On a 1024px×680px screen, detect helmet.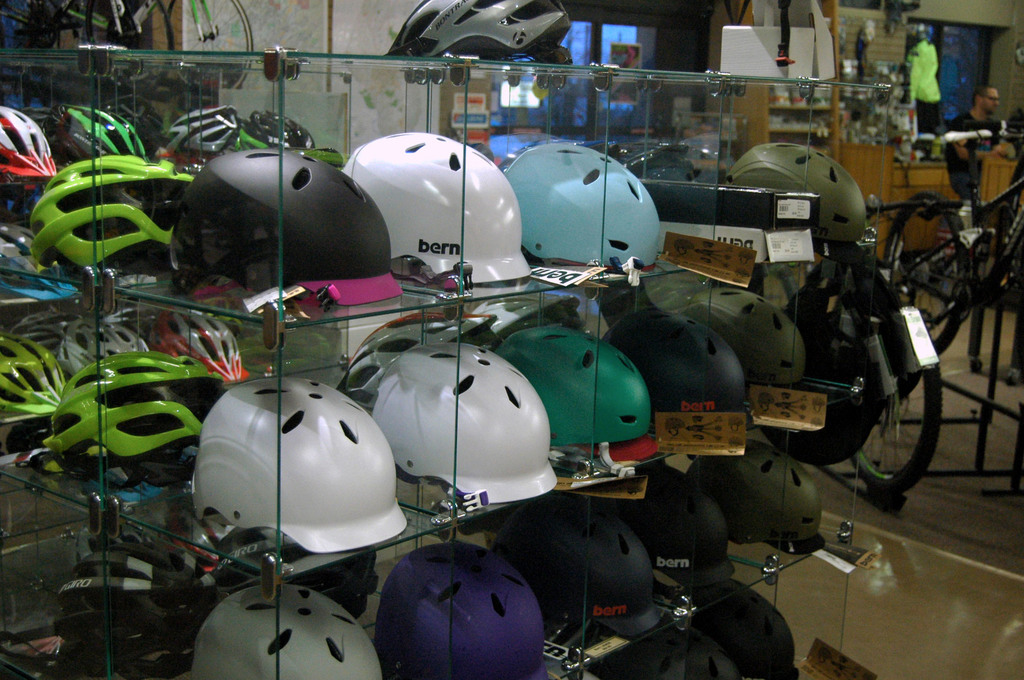
{"left": 175, "top": 142, "right": 398, "bottom": 287}.
